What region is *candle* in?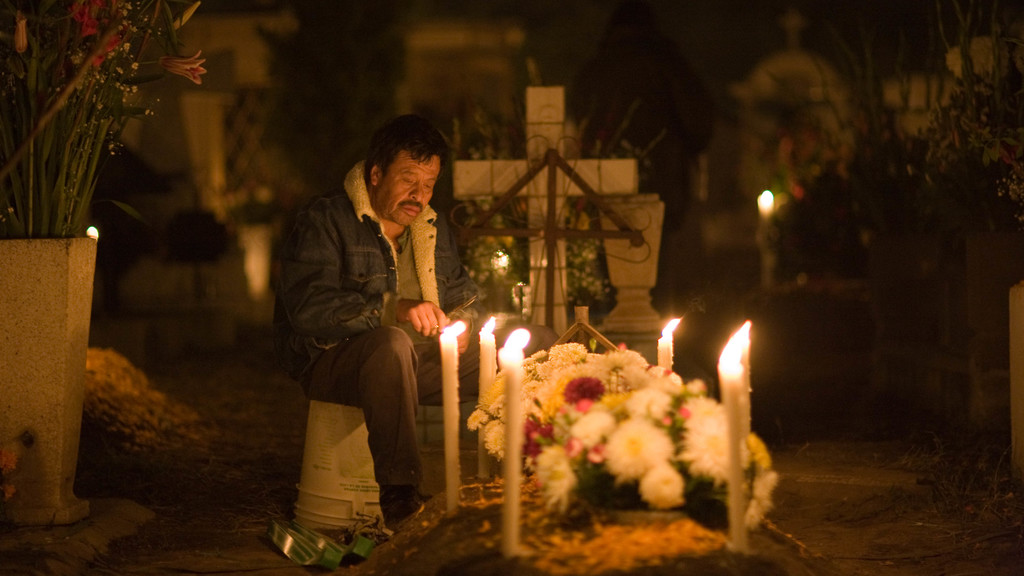
select_region(474, 317, 495, 481).
